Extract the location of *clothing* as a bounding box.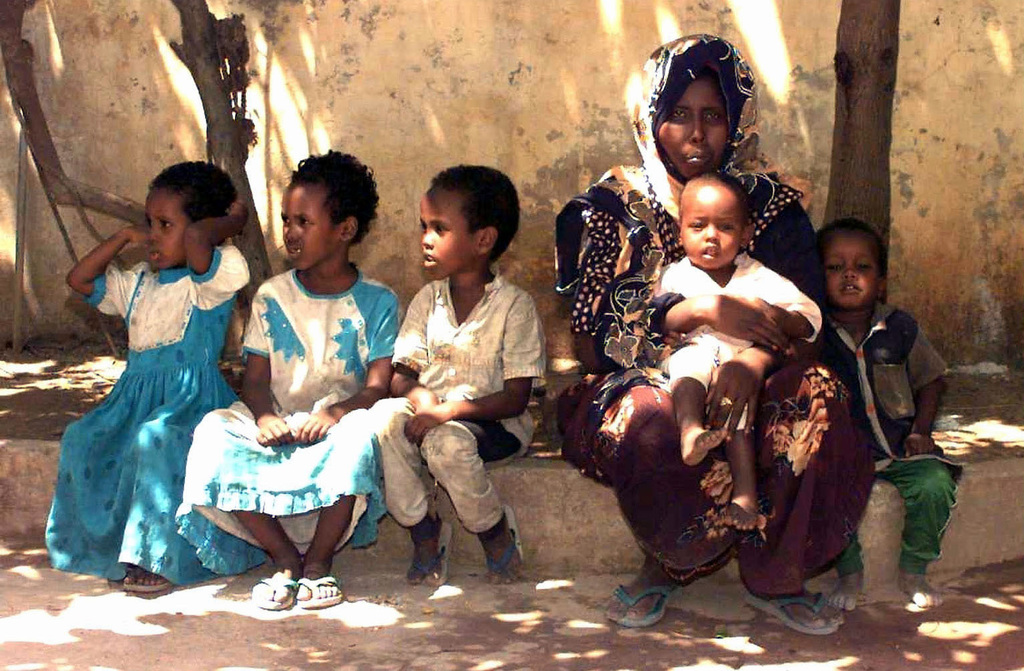
[x1=367, y1=270, x2=552, y2=543].
